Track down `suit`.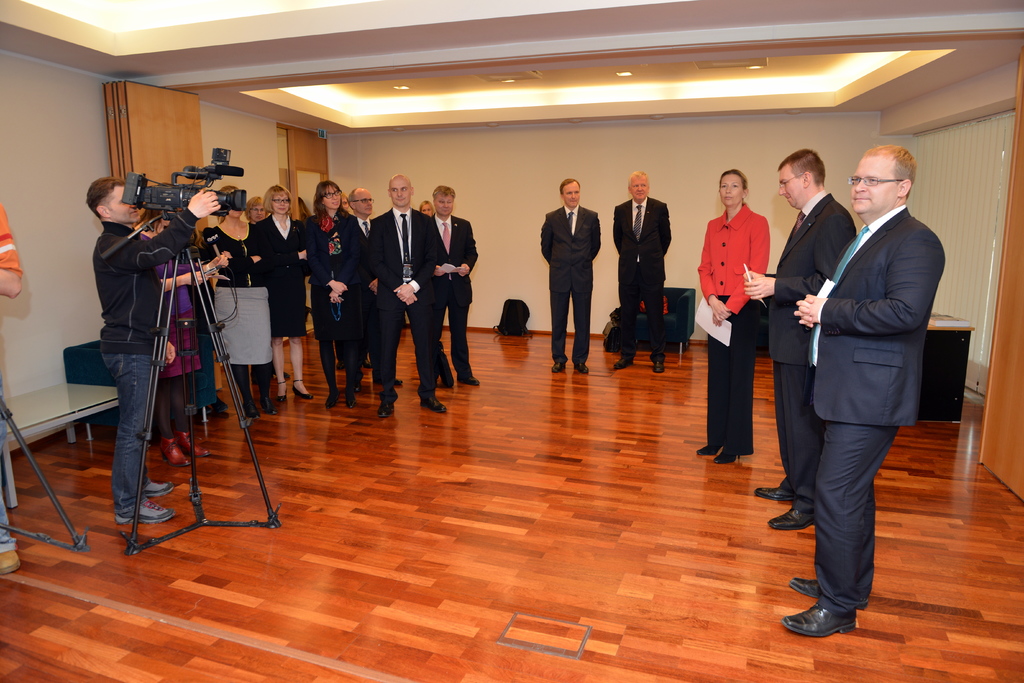
Tracked to 792/136/947/638.
